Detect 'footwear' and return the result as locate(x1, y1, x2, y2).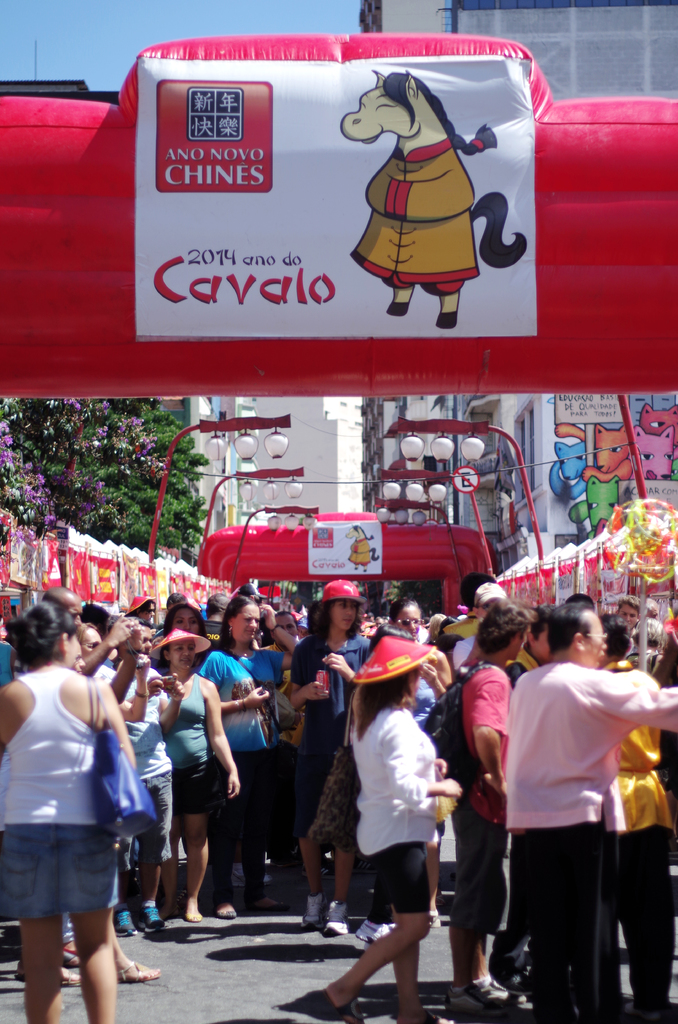
locate(109, 905, 137, 938).
